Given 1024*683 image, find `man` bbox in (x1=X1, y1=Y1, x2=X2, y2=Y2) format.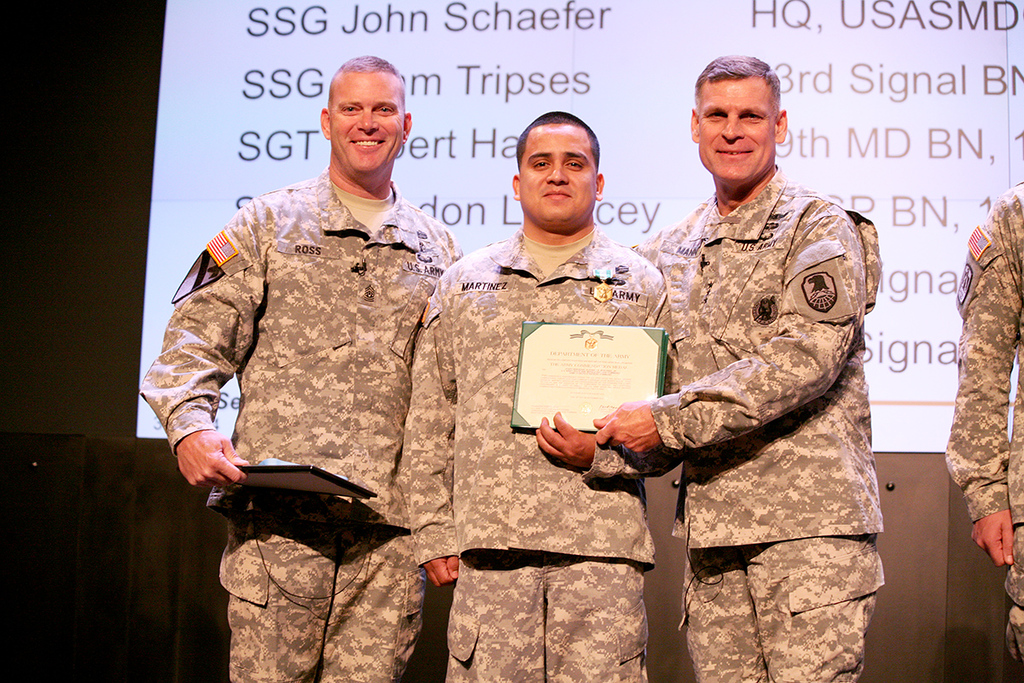
(x1=387, y1=104, x2=670, y2=682).
